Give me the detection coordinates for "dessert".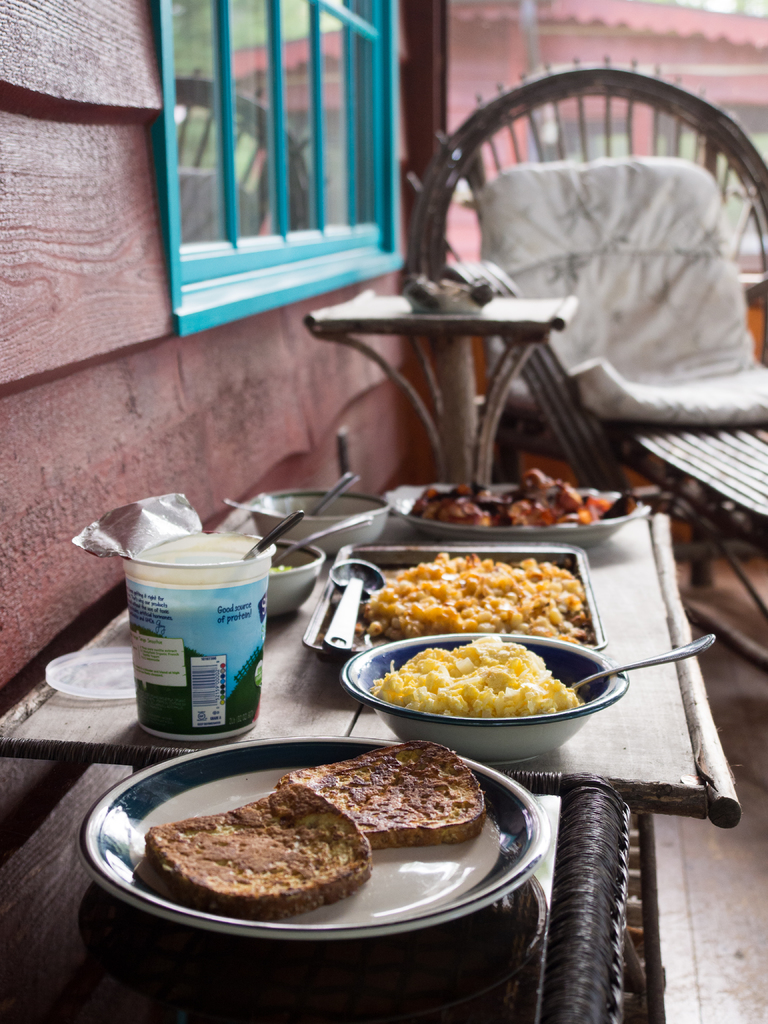
x1=146 y1=773 x2=378 y2=924.
